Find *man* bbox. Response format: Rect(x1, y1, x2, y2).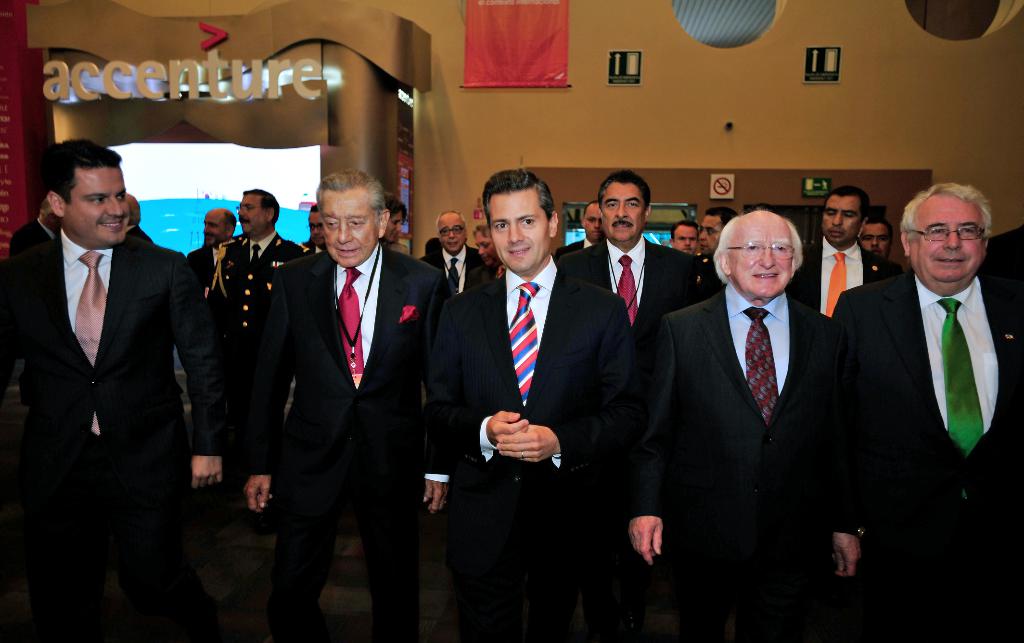
Rect(186, 208, 242, 432).
